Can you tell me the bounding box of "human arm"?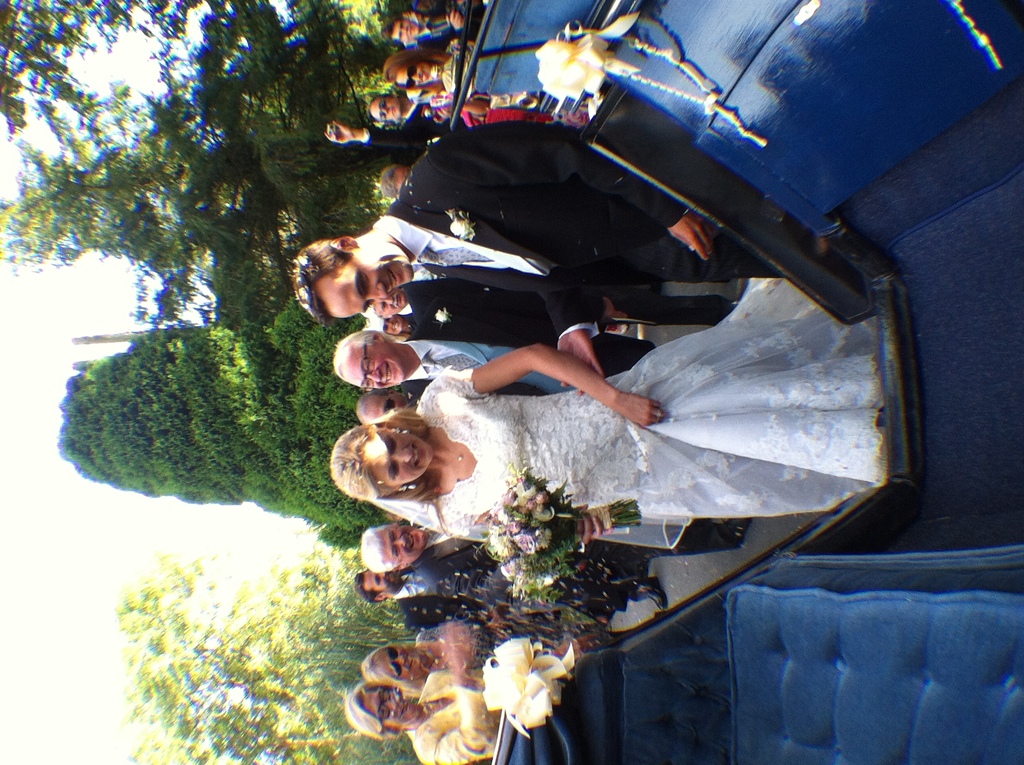
[left=447, top=326, right=698, bottom=433].
